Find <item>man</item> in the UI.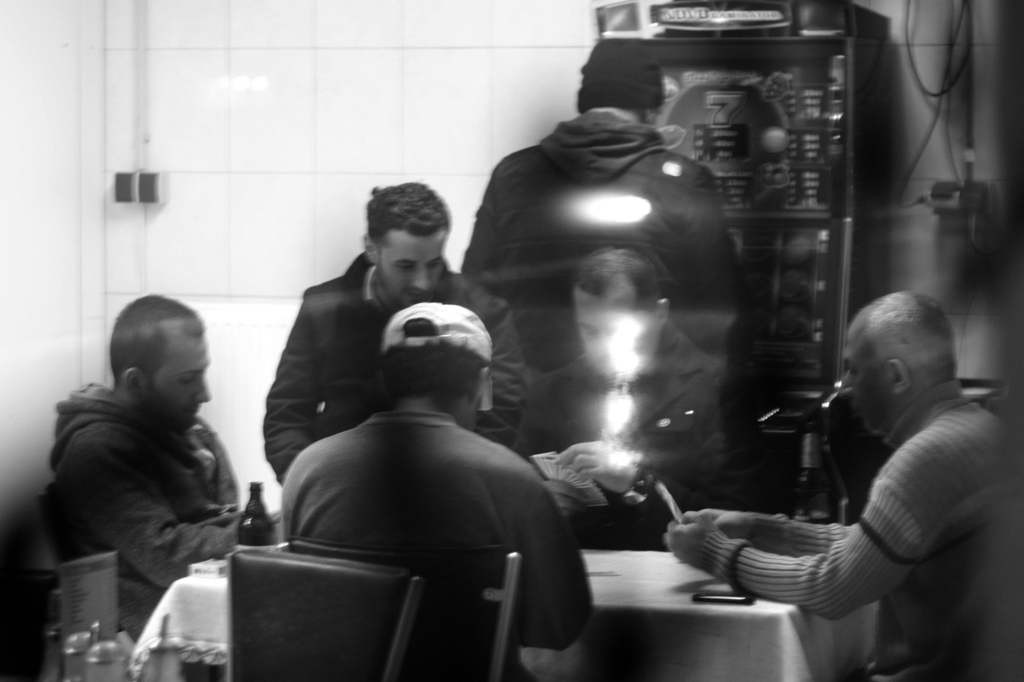
UI element at (662, 286, 1023, 681).
